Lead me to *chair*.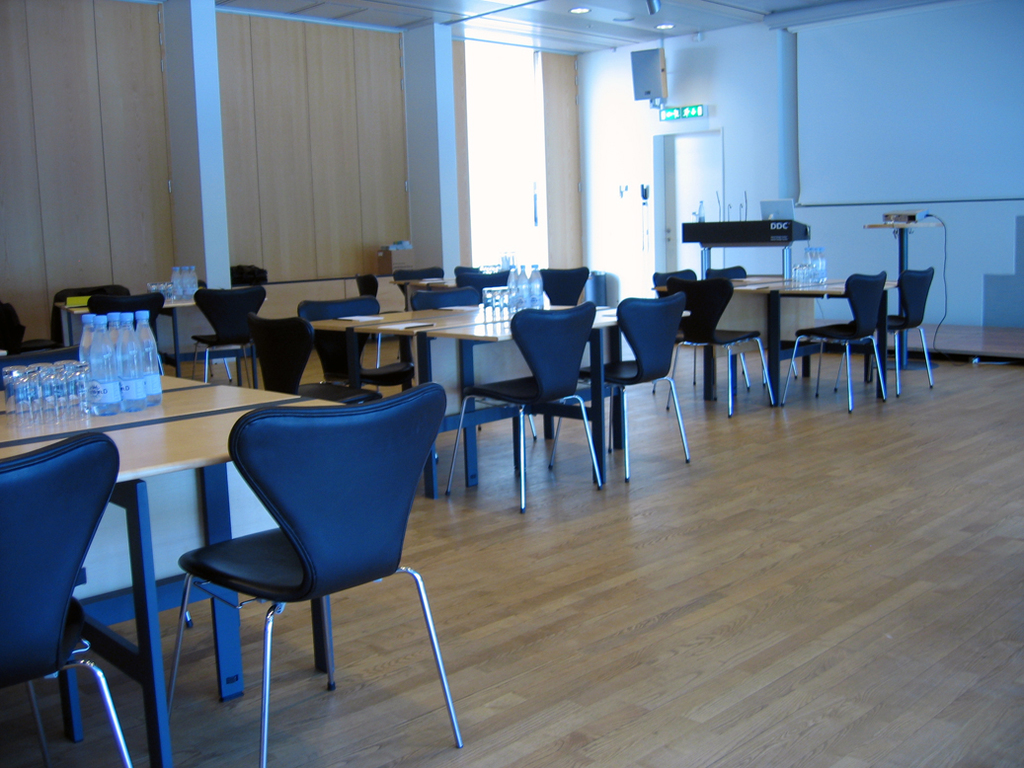
Lead to {"left": 837, "top": 272, "right": 934, "bottom": 400}.
